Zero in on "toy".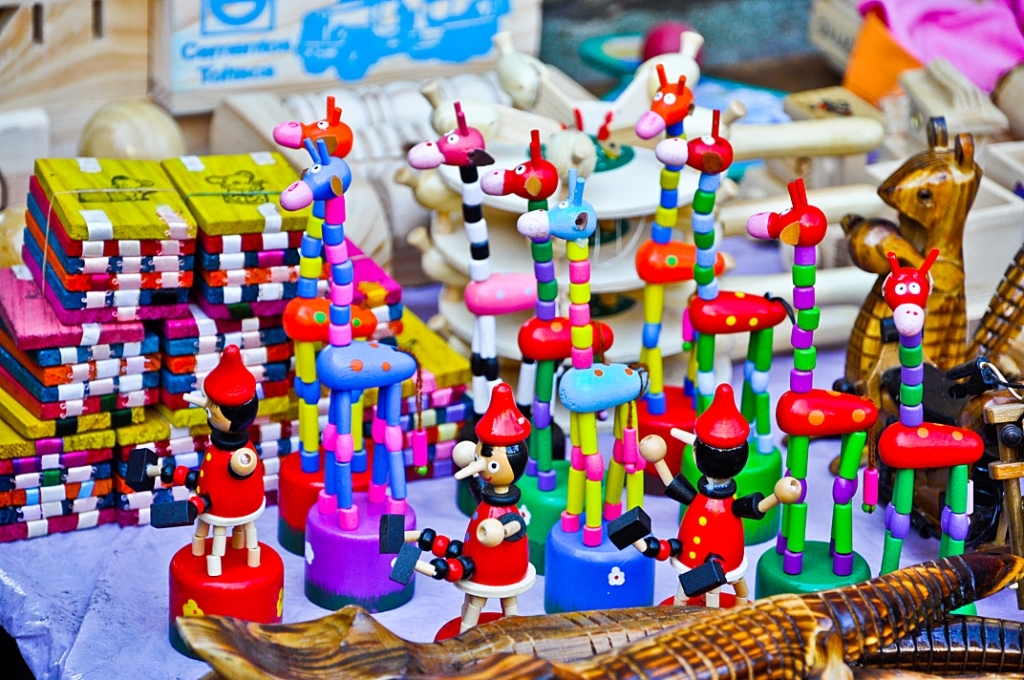
Zeroed in: box=[295, 0, 509, 80].
